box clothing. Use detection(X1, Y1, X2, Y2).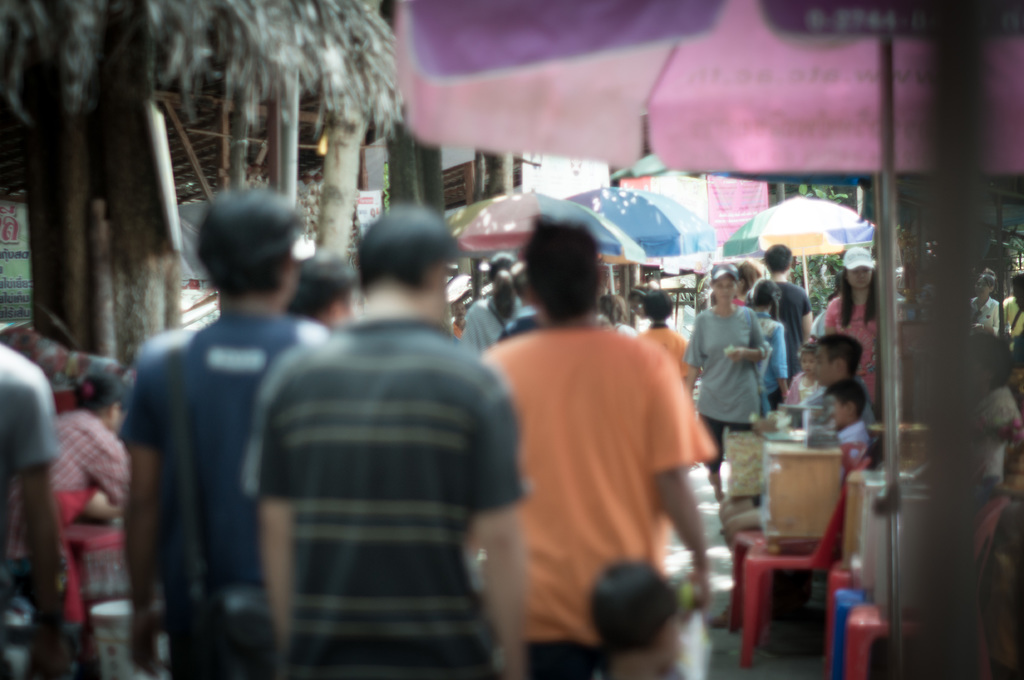
detection(37, 398, 167, 633).
